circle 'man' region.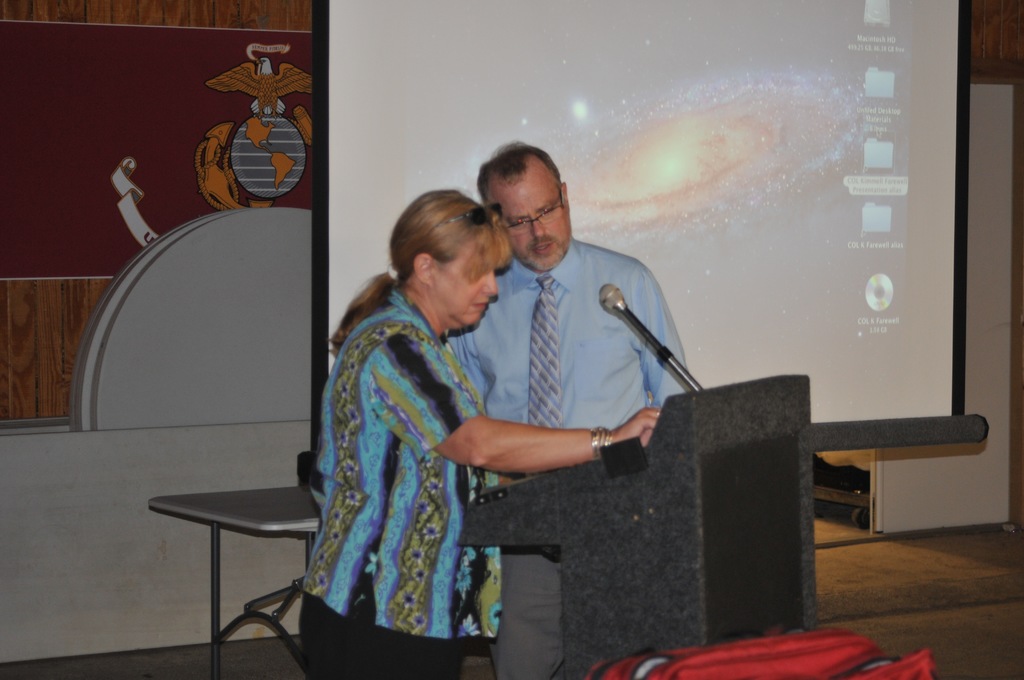
Region: x1=419, y1=159, x2=696, y2=632.
